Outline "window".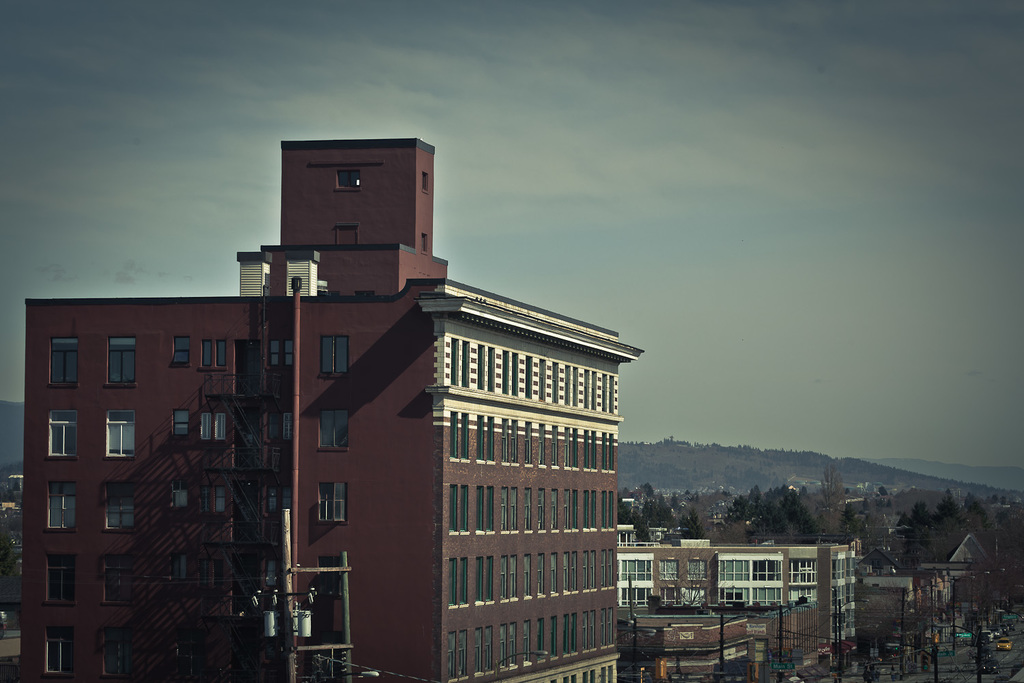
Outline: Rect(201, 336, 228, 369).
